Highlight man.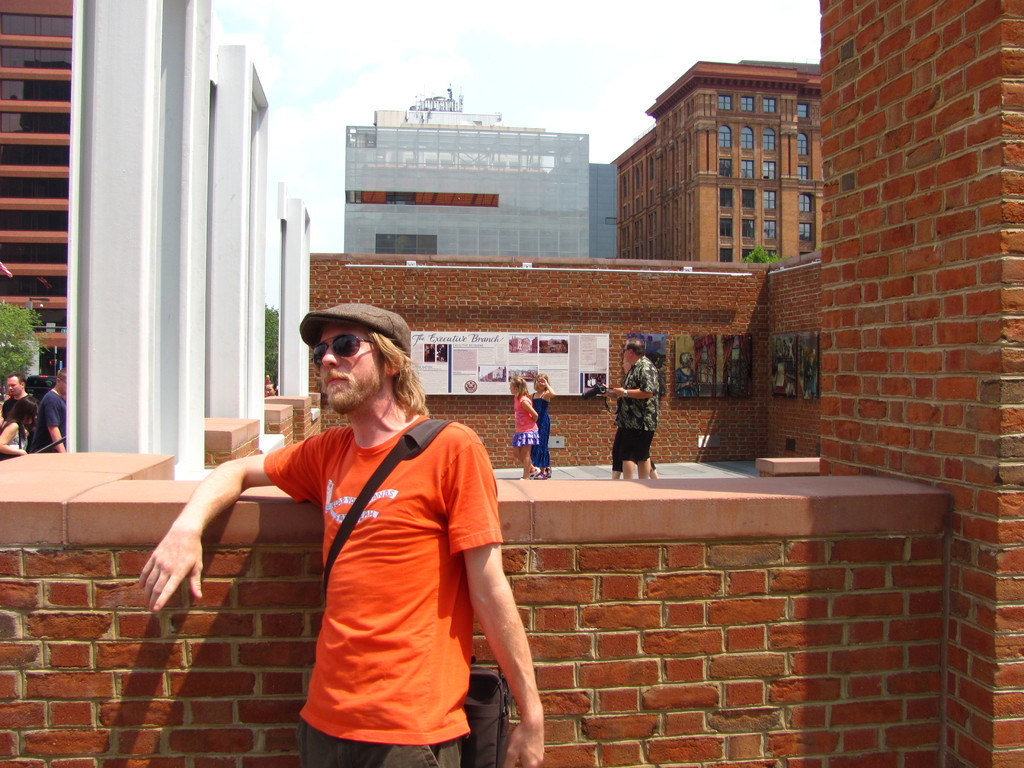
Highlighted region: bbox=[0, 374, 35, 429].
